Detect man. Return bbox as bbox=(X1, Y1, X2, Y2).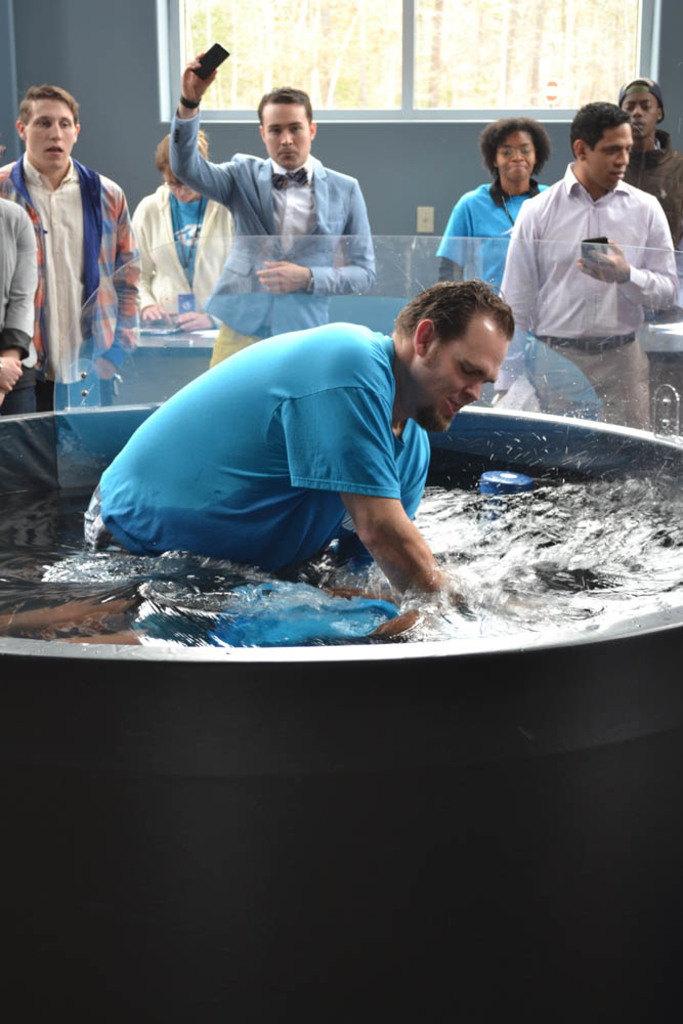
bbox=(169, 46, 373, 366).
